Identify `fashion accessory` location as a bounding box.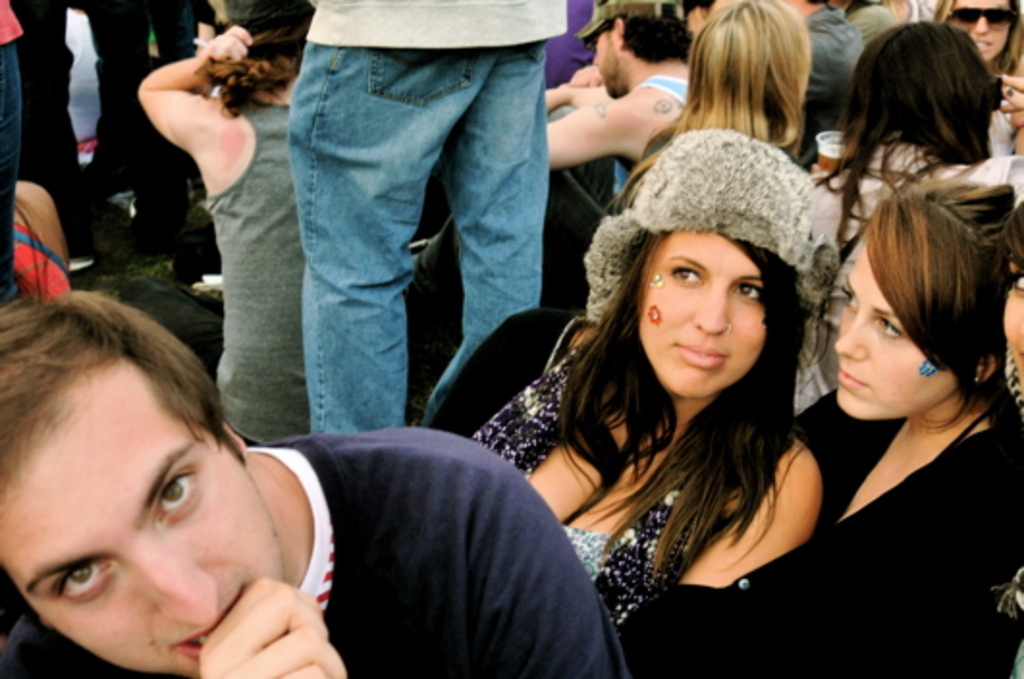
943 2 1022 31.
